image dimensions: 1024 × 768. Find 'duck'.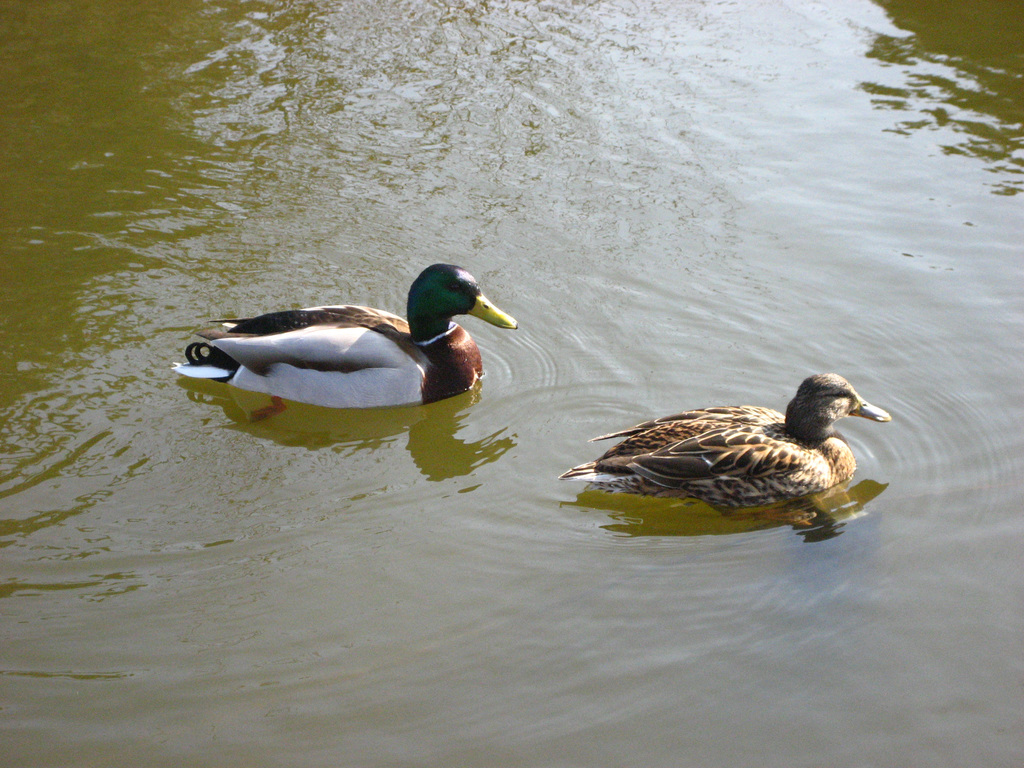
[x1=174, y1=258, x2=517, y2=423].
